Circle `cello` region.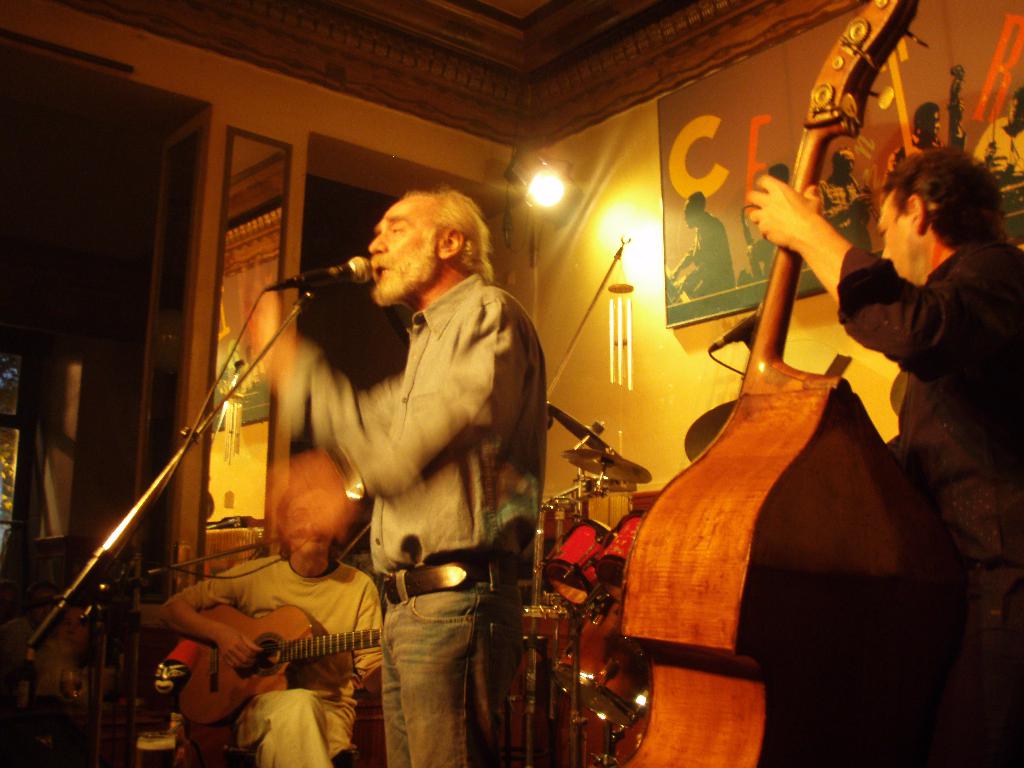
Region: crop(621, 0, 933, 767).
